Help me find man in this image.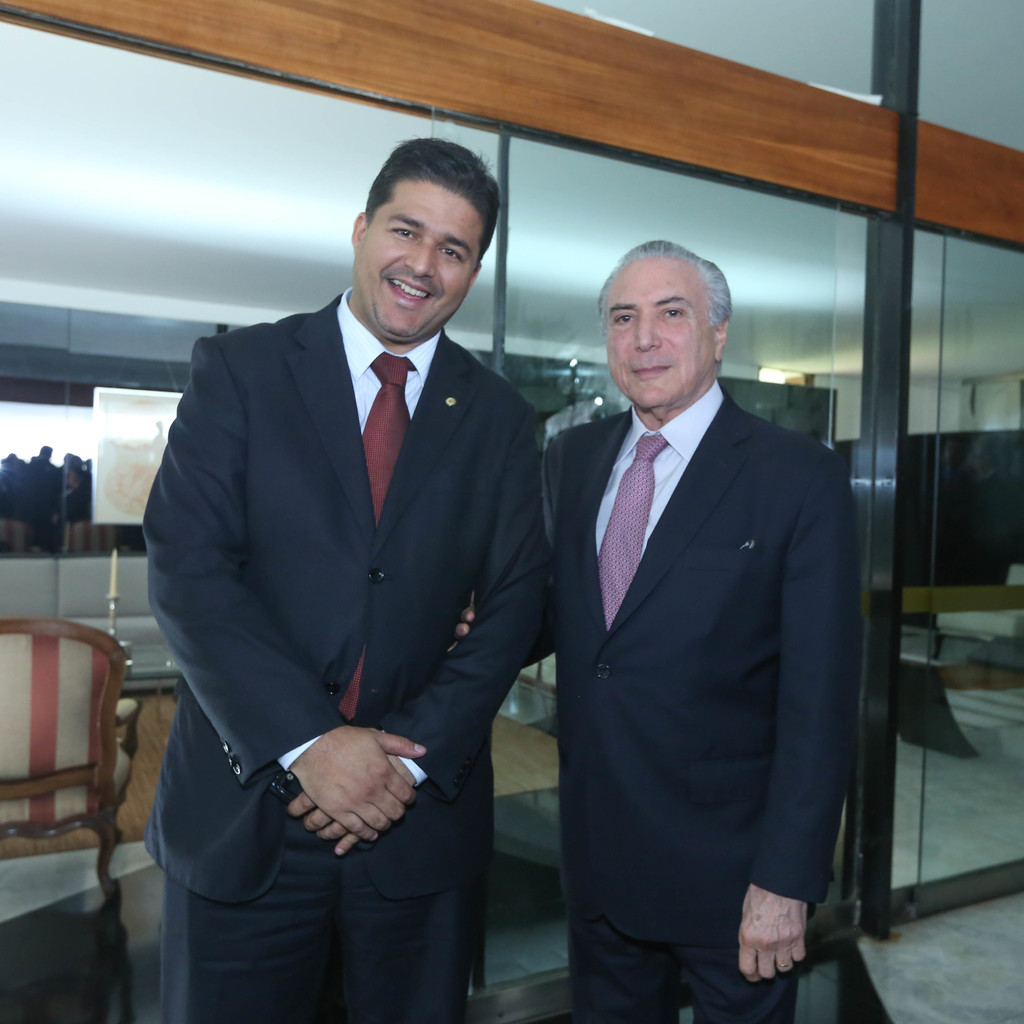
Found it: <region>522, 218, 886, 1017</region>.
